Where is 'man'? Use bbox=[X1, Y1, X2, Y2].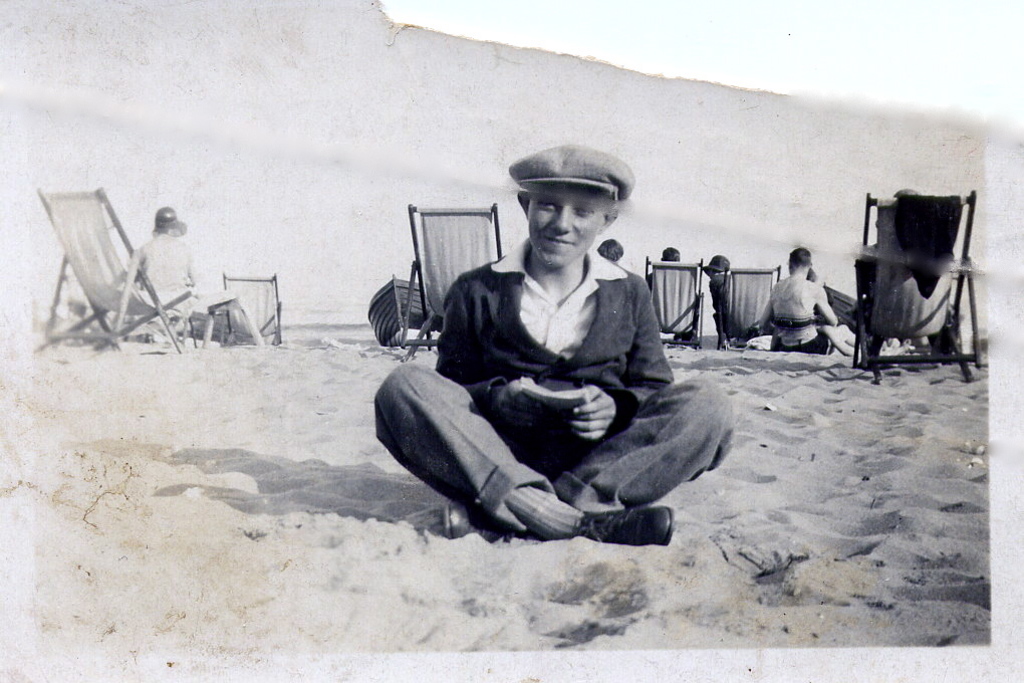
bbox=[135, 204, 199, 308].
